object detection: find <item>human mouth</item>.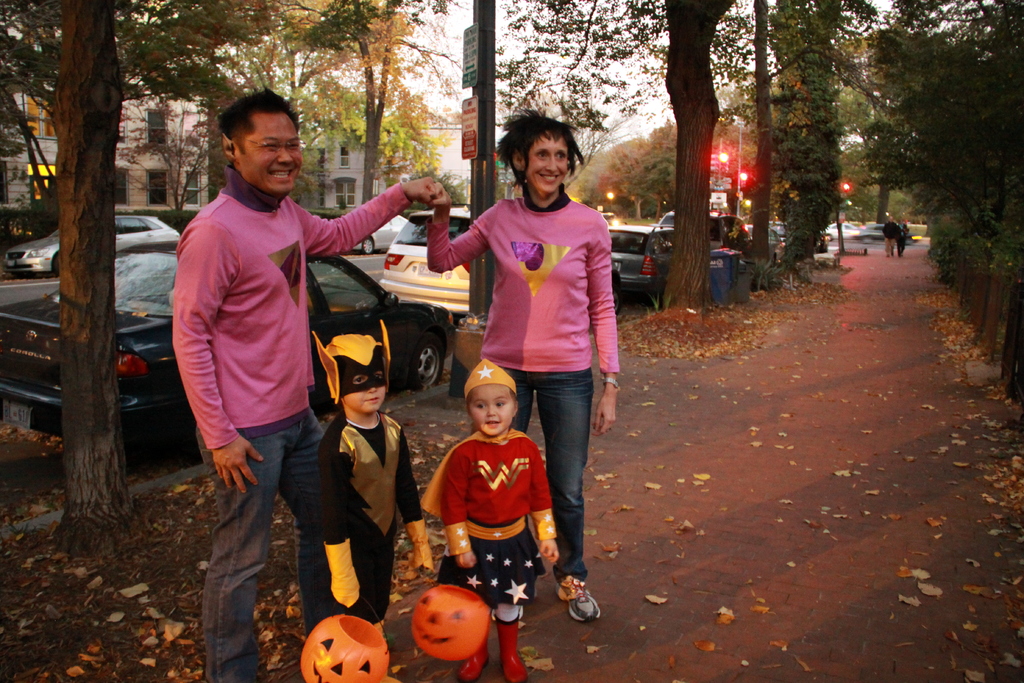
365 399 381 406.
